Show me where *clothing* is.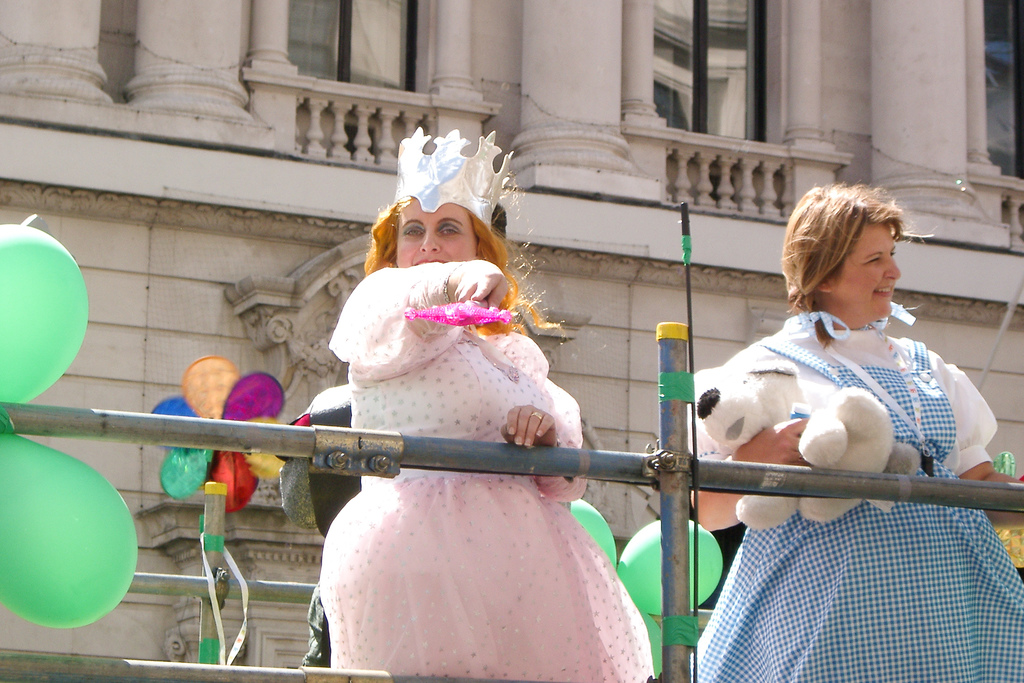
*clothing* is at region(316, 264, 653, 682).
